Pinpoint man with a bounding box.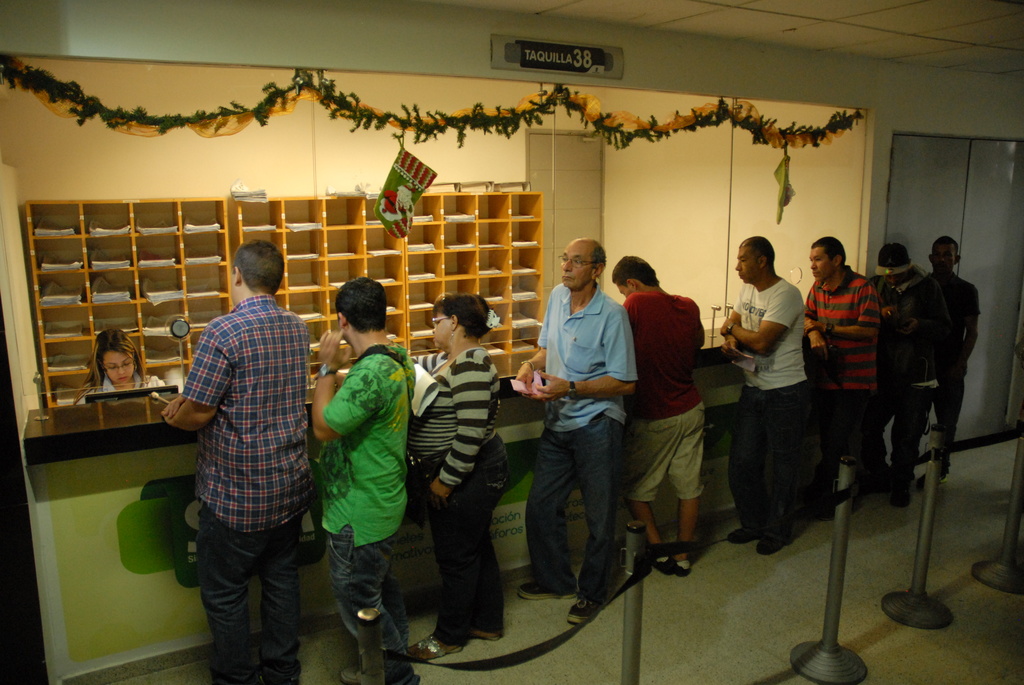
[920, 226, 986, 496].
